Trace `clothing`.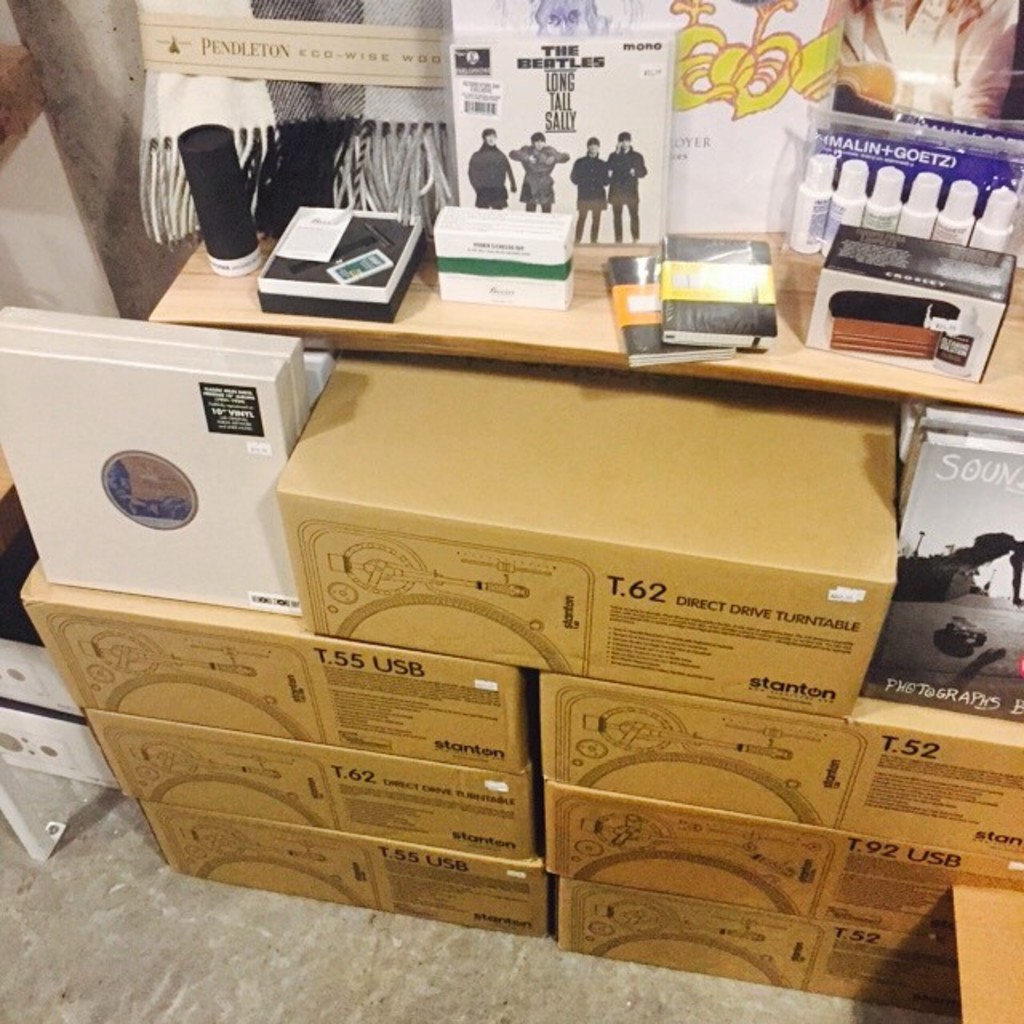
Traced to Rect(502, 139, 562, 203).
